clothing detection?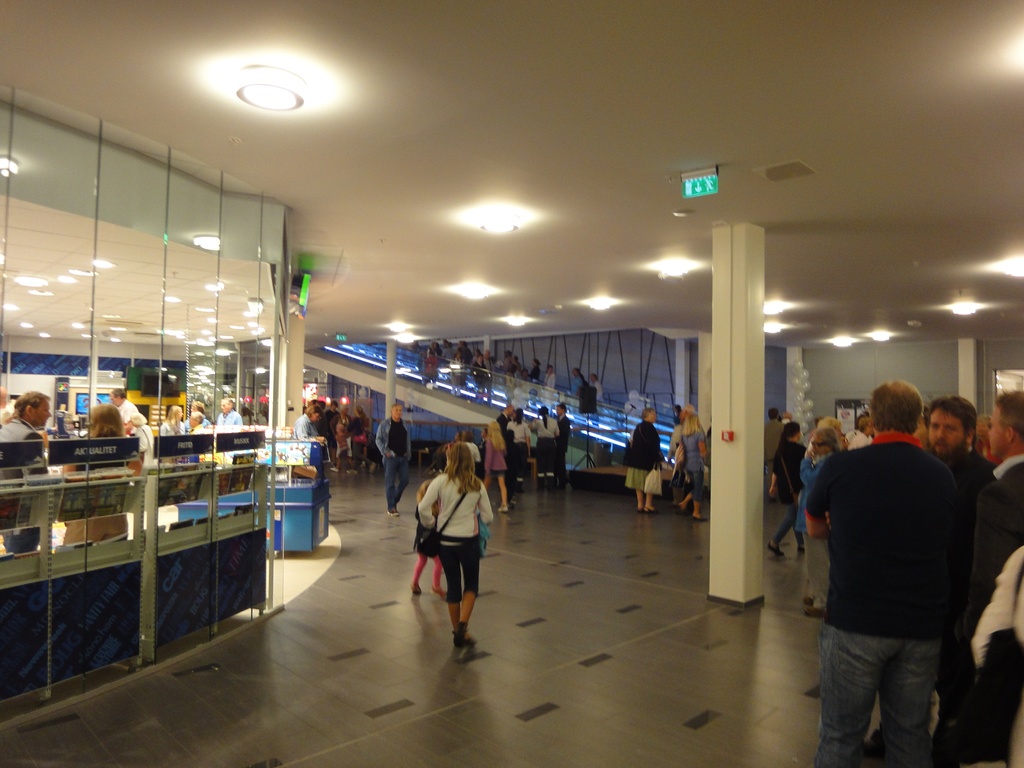
<box>373,413,413,512</box>
